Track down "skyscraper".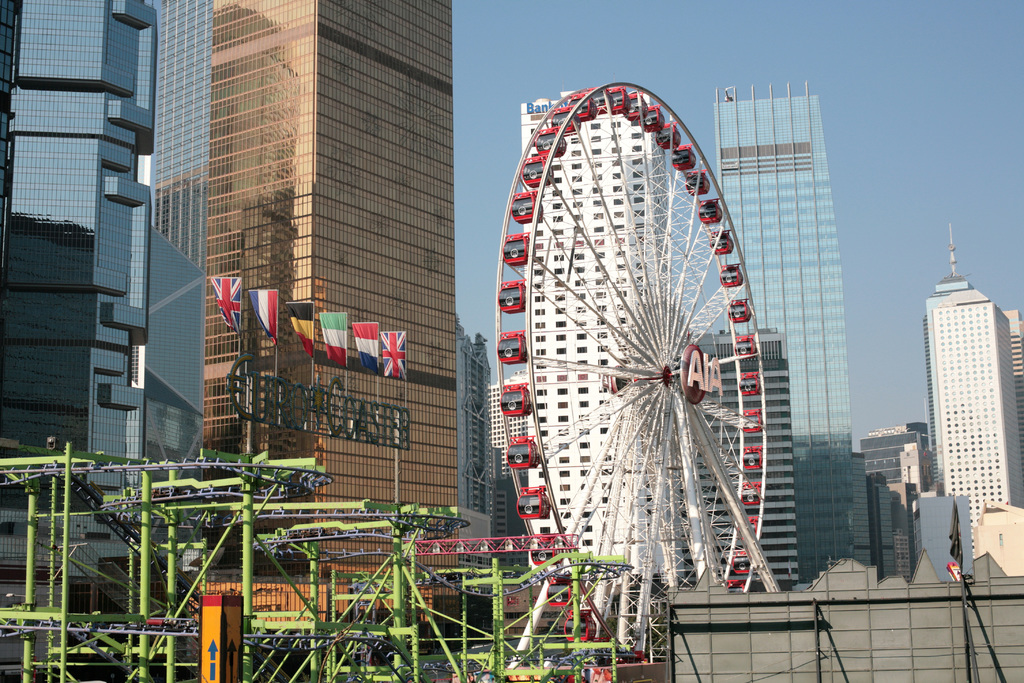
Tracked to [left=920, top=288, right=1022, bottom=575].
